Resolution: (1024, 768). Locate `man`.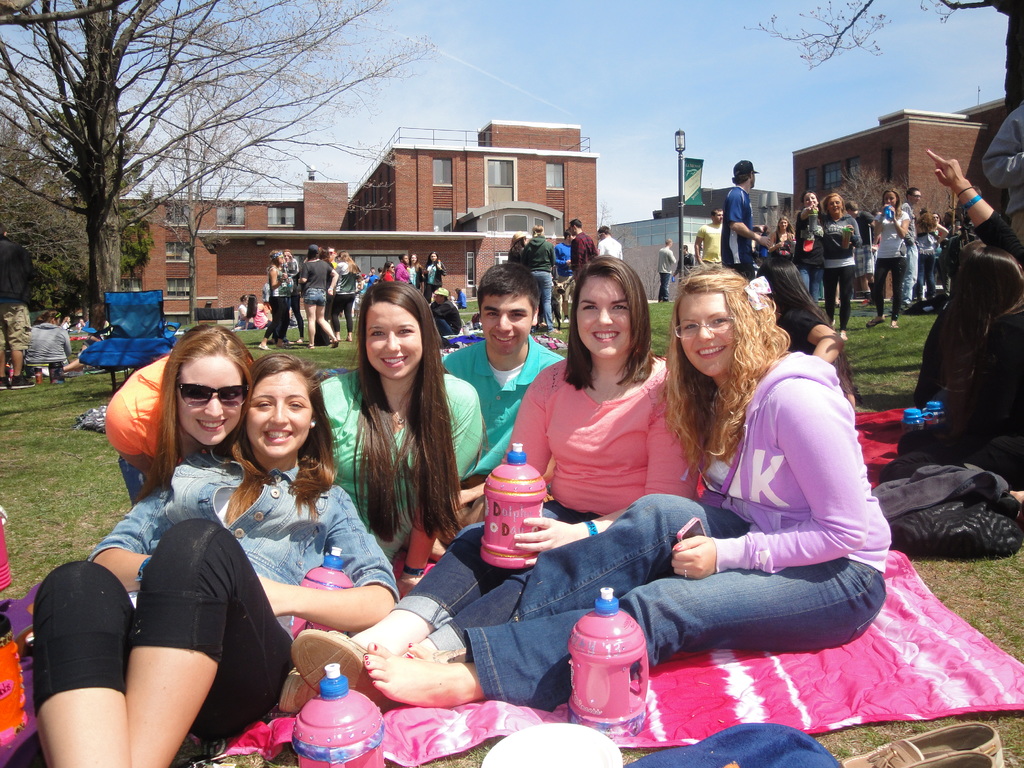
(437, 262, 568, 558).
